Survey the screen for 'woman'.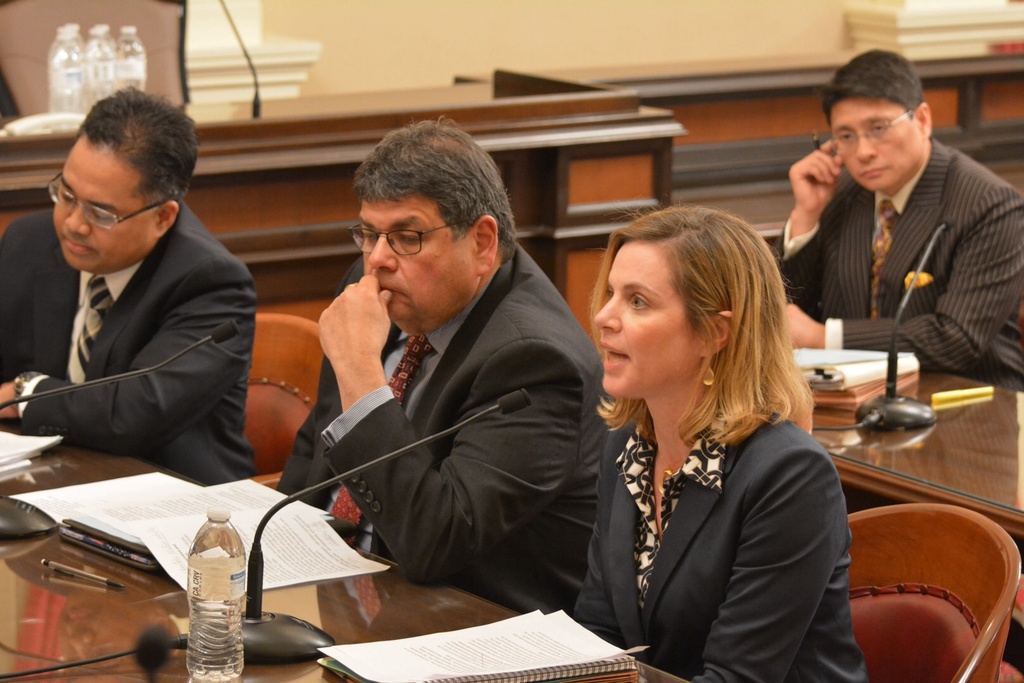
Survey found: [x1=564, y1=208, x2=859, y2=672].
